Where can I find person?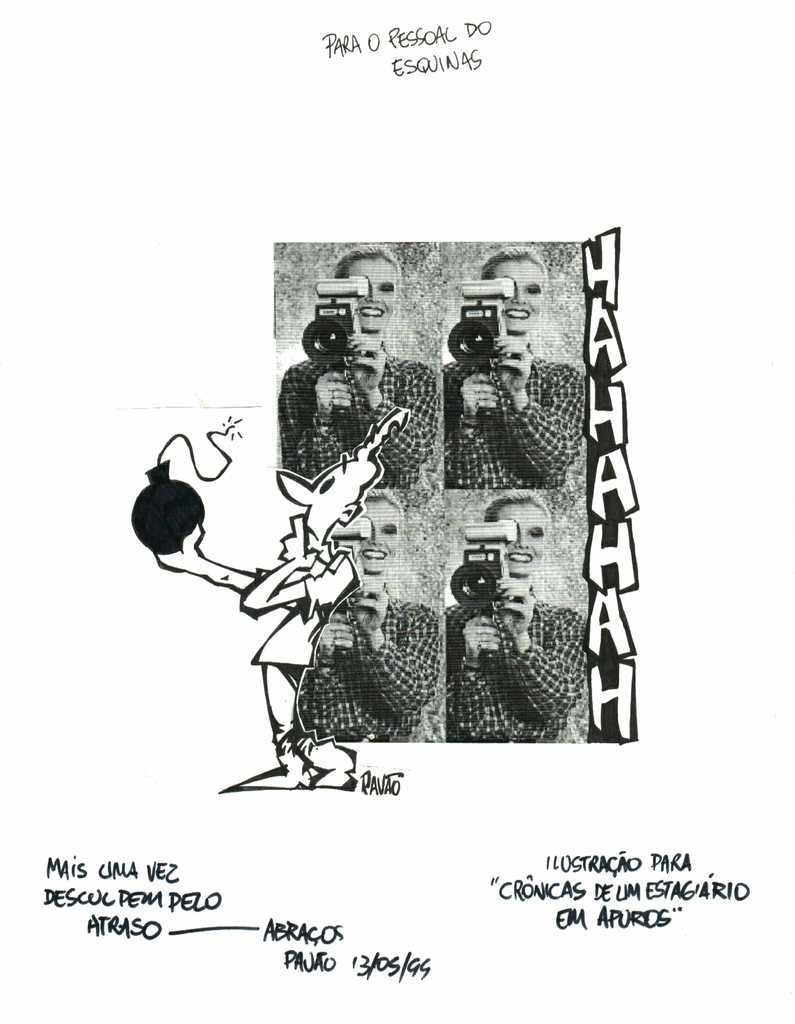
You can find it at box(444, 248, 589, 481).
